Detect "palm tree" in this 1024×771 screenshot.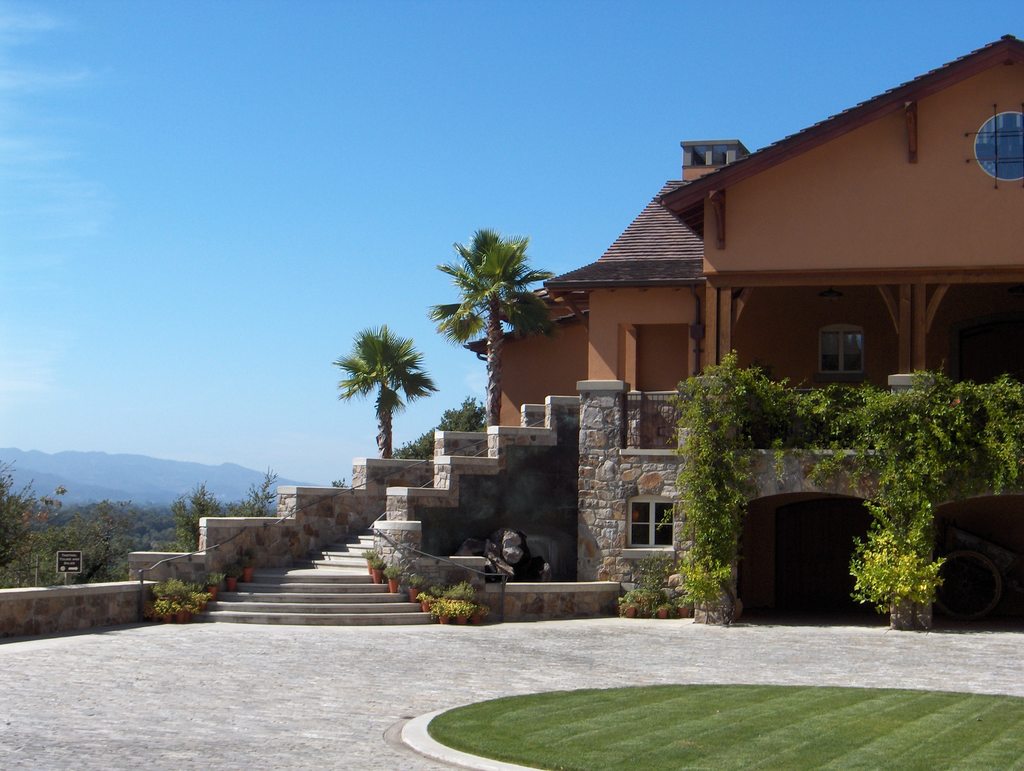
Detection: x1=421, y1=232, x2=570, y2=428.
